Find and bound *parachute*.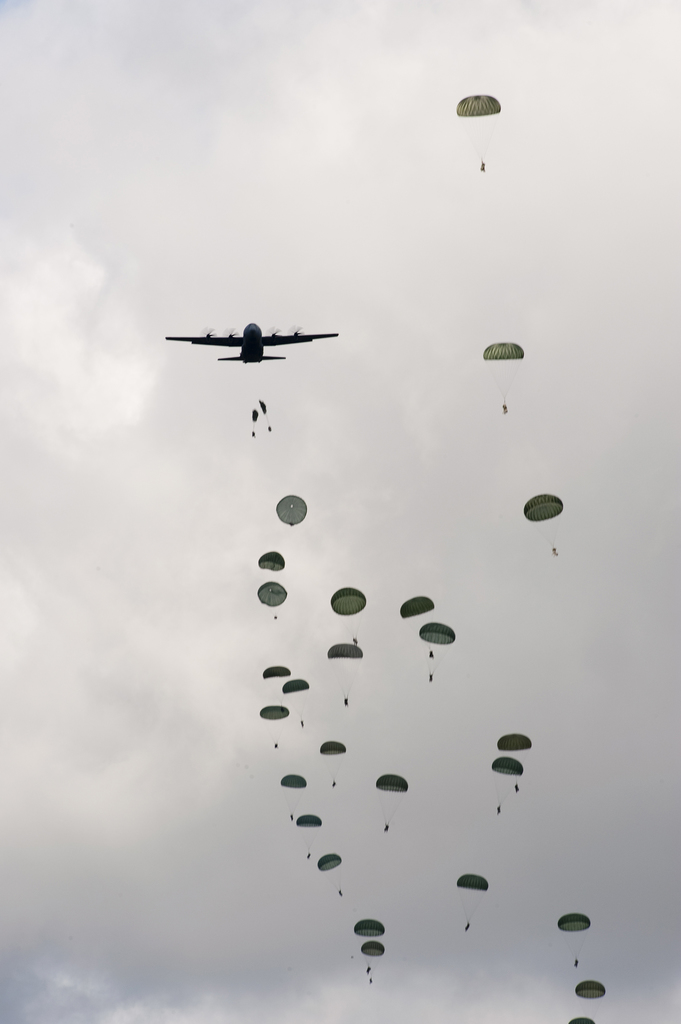
Bound: {"x1": 350, "y1": 916, "x2": 385, "y2": 974}.
